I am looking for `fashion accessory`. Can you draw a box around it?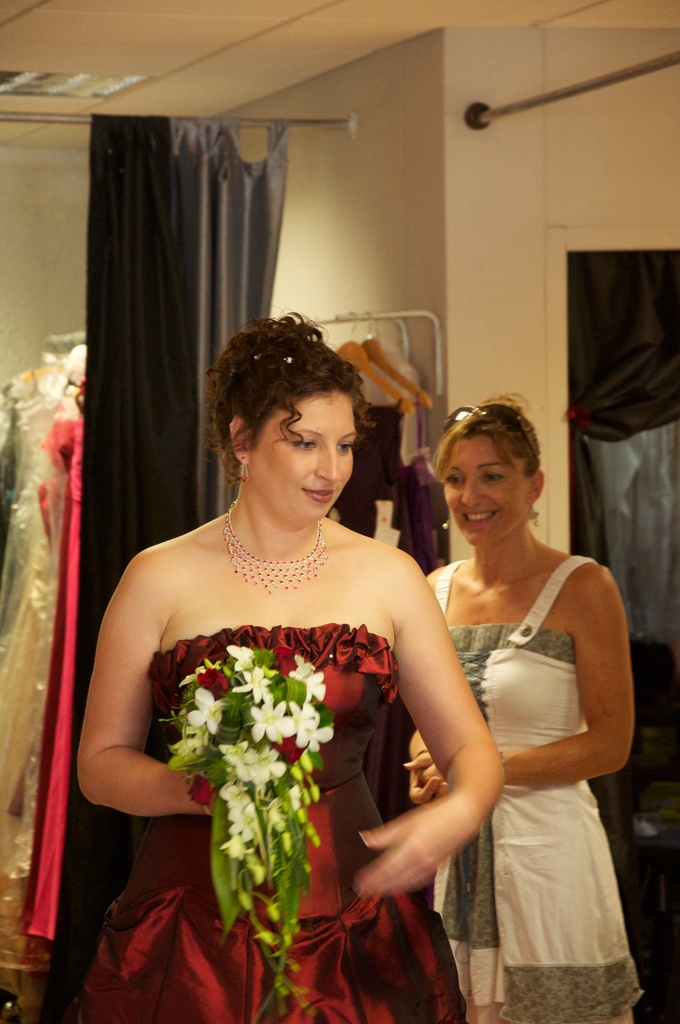
Sure, the bounding box is 202,803,216,822.
